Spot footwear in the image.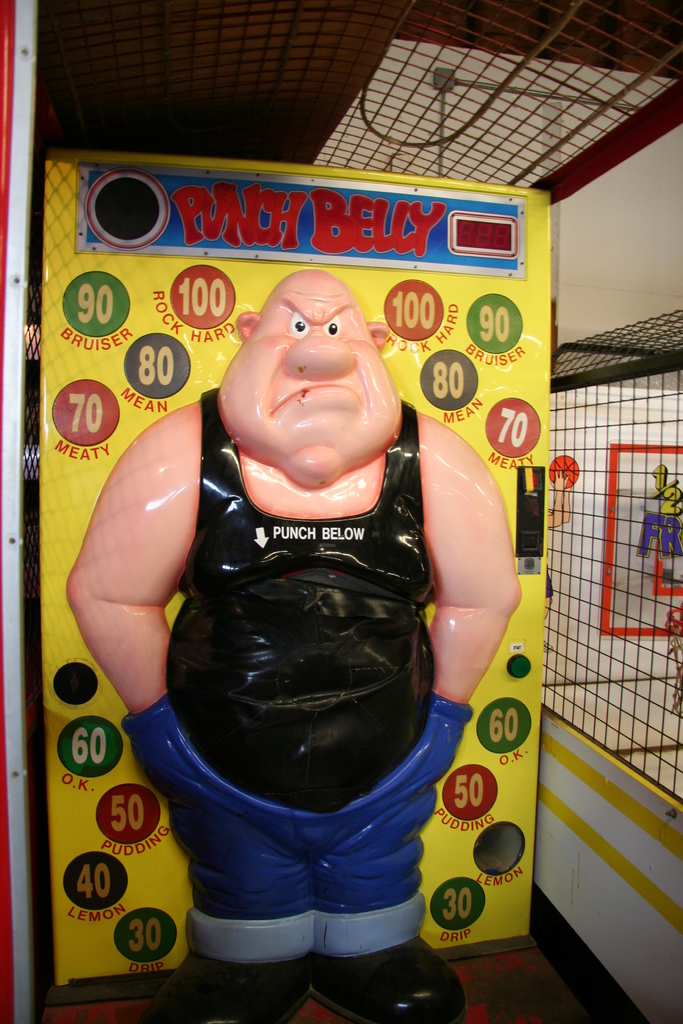
footwear found at select_region(308, 943, 465, 1023).
